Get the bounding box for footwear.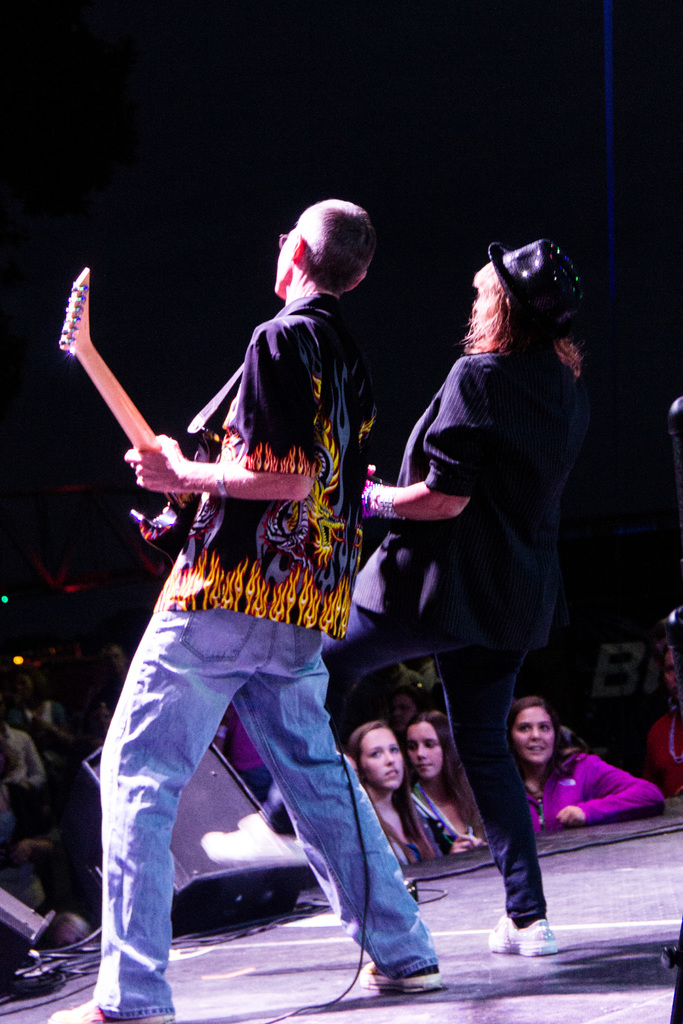
504 897 575 974.
